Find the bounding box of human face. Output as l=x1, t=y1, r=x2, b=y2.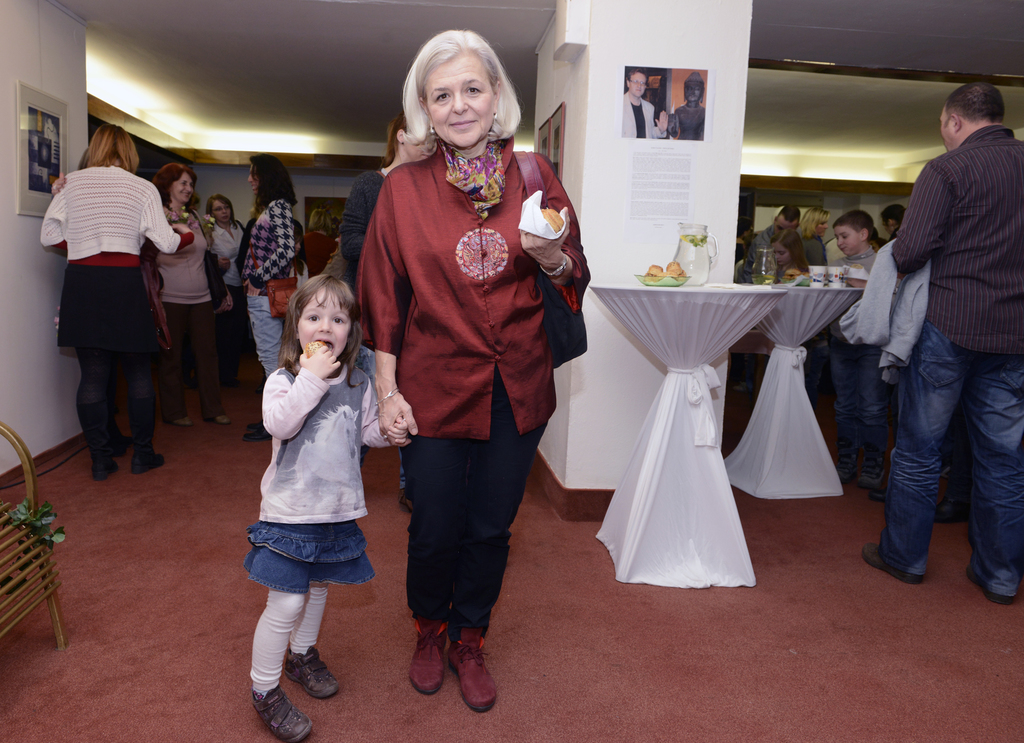
l=248, t=166, r=259, b=195.
